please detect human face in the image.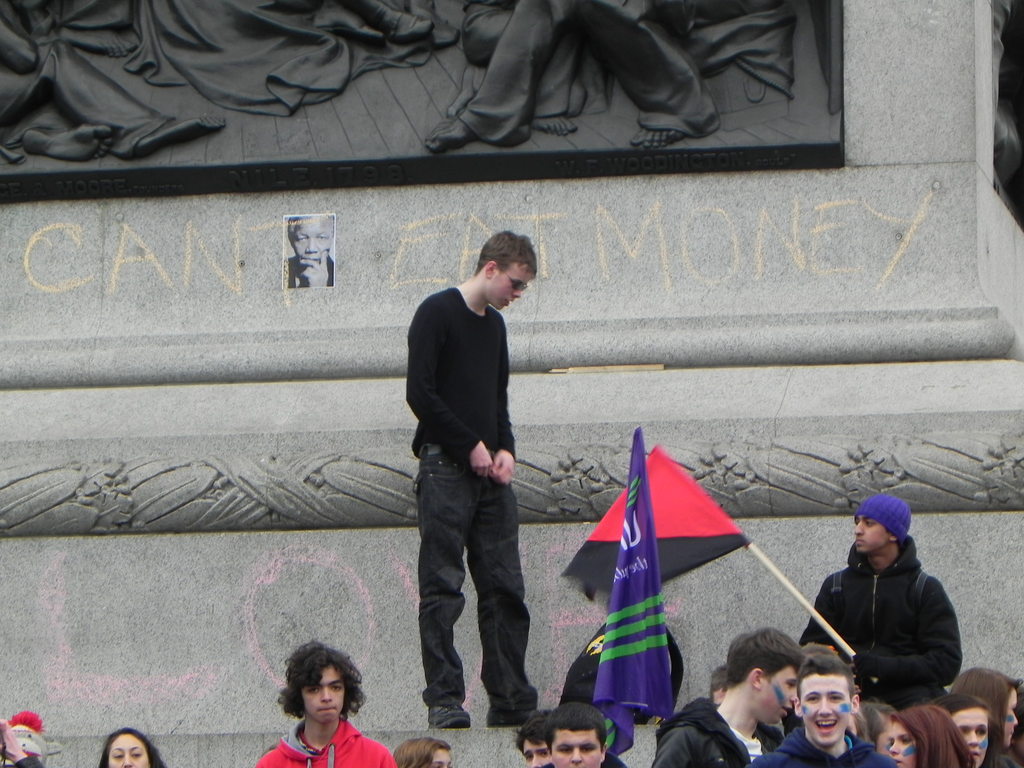
{"left": 800, "top": 675, "right": 852, "bottom": 750}.
